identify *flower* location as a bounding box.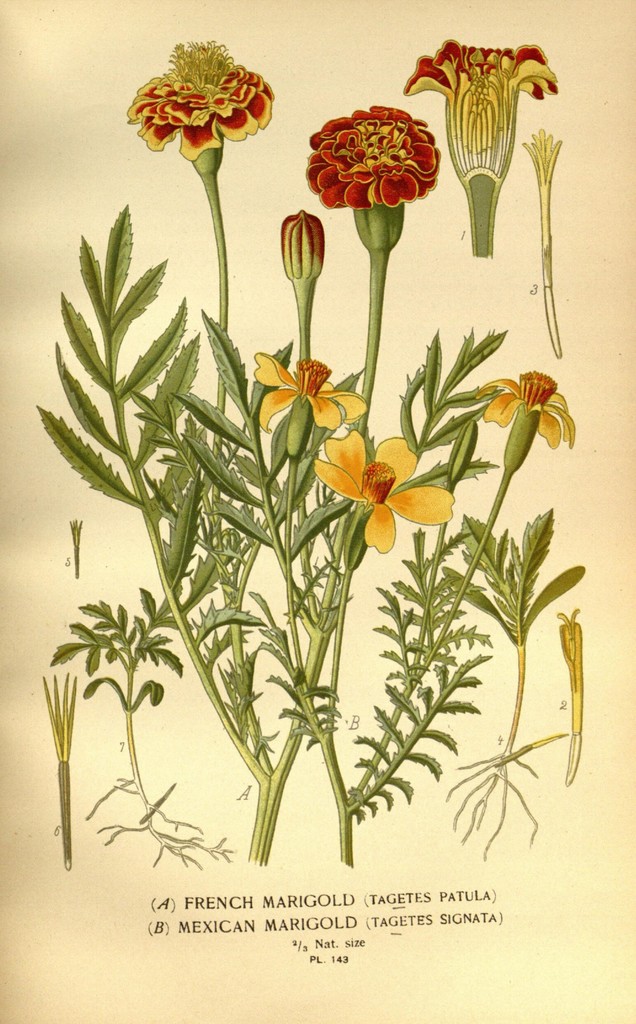
{"left": 304, "top": 108, "right": 440, "bottom": 244}.
